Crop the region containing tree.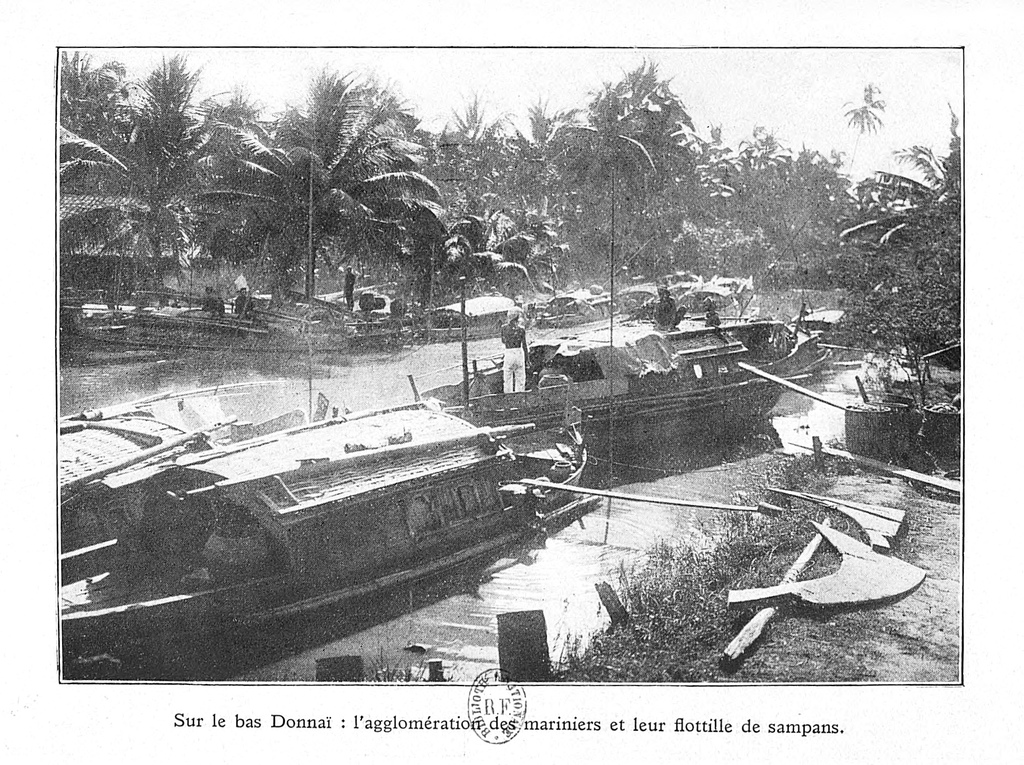
Crop region: detection(438, 91, 541, 289).
